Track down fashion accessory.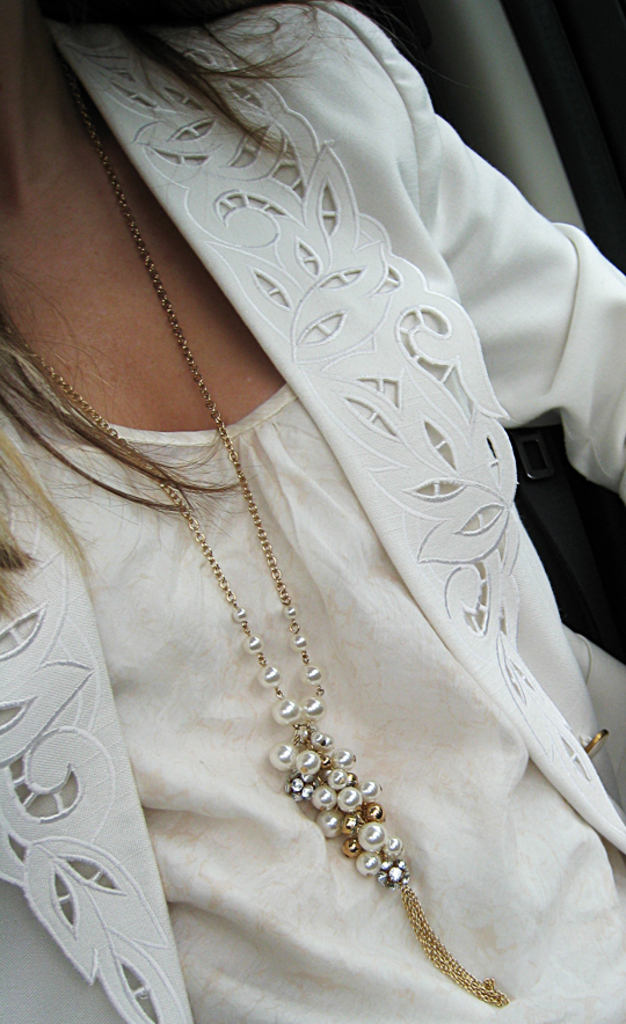
Tracked to <region>0, 80, 522, 1018</region>.
